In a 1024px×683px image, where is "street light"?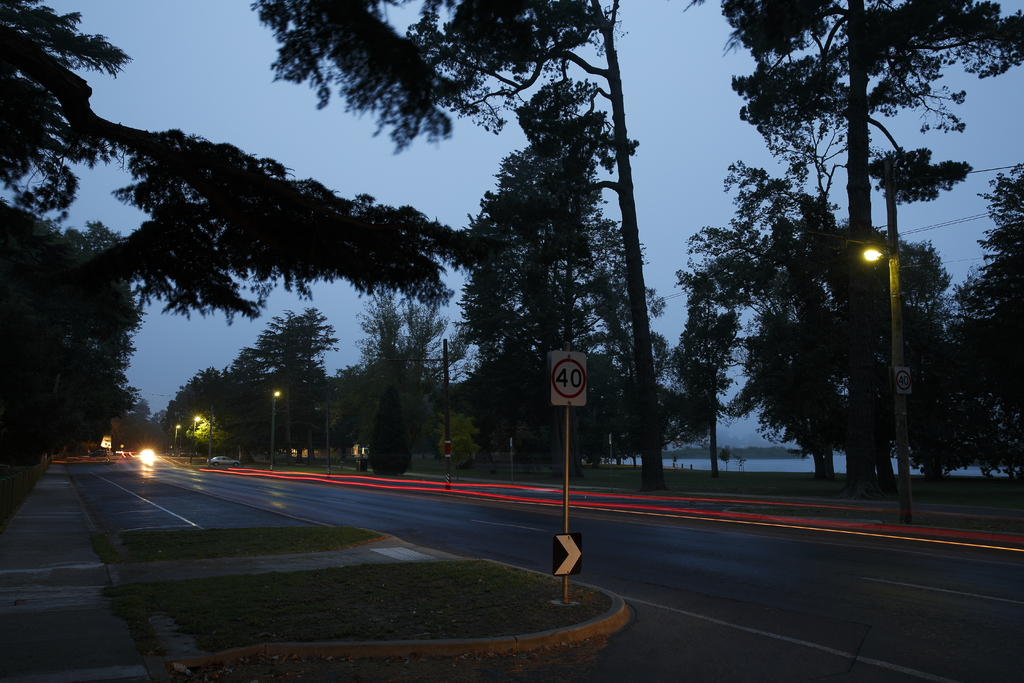
(left=824, top=184, right=969, bottom=432).
